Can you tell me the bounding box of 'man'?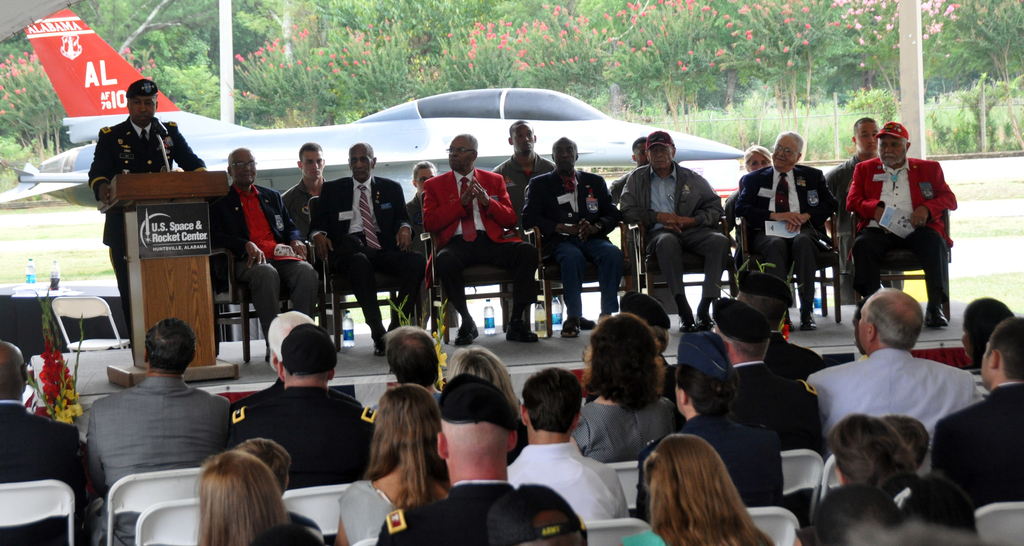
<box>85,78,210,350</box>.
